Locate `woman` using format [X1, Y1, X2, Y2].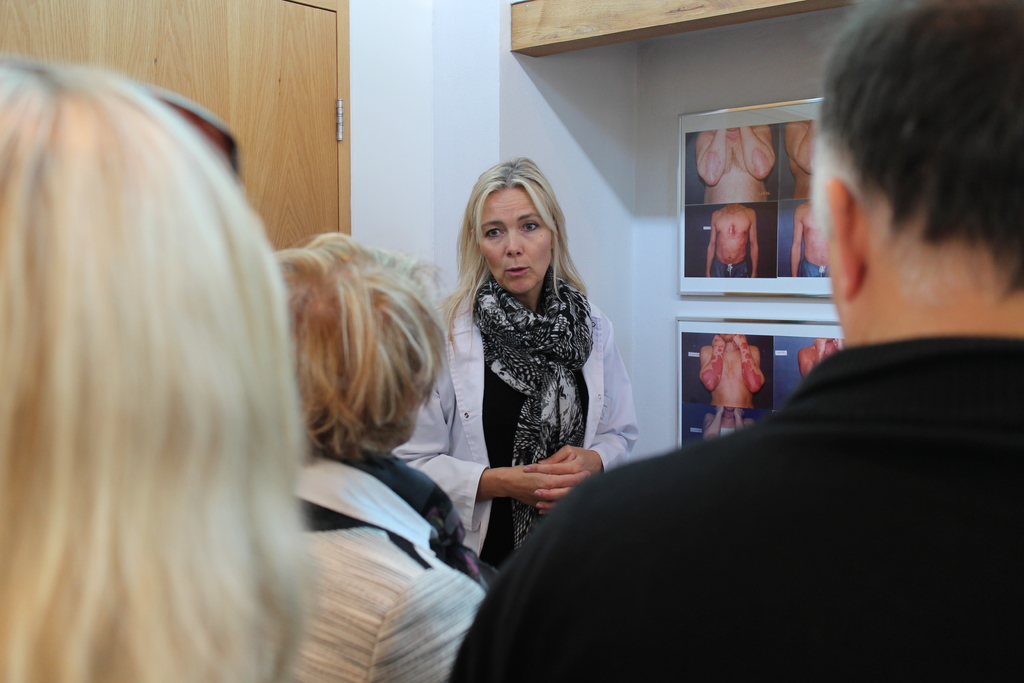
[269, 232, 492, 682].
